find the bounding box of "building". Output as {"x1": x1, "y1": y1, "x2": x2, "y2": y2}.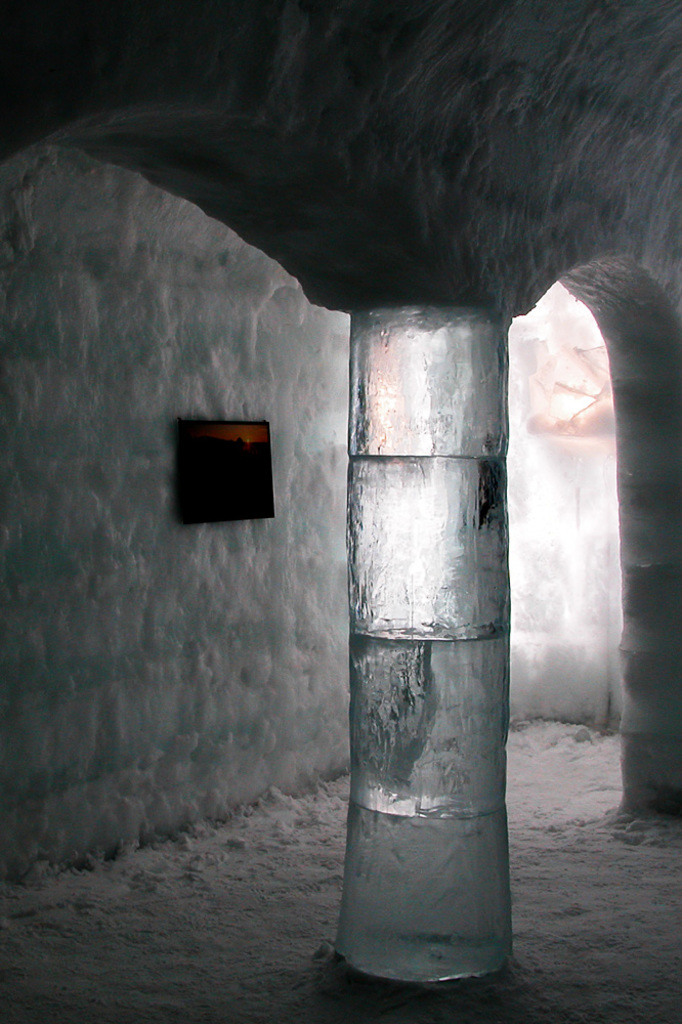
{"x1": 0, "y1": 3, "x2": 681, "y2": 1023}.
